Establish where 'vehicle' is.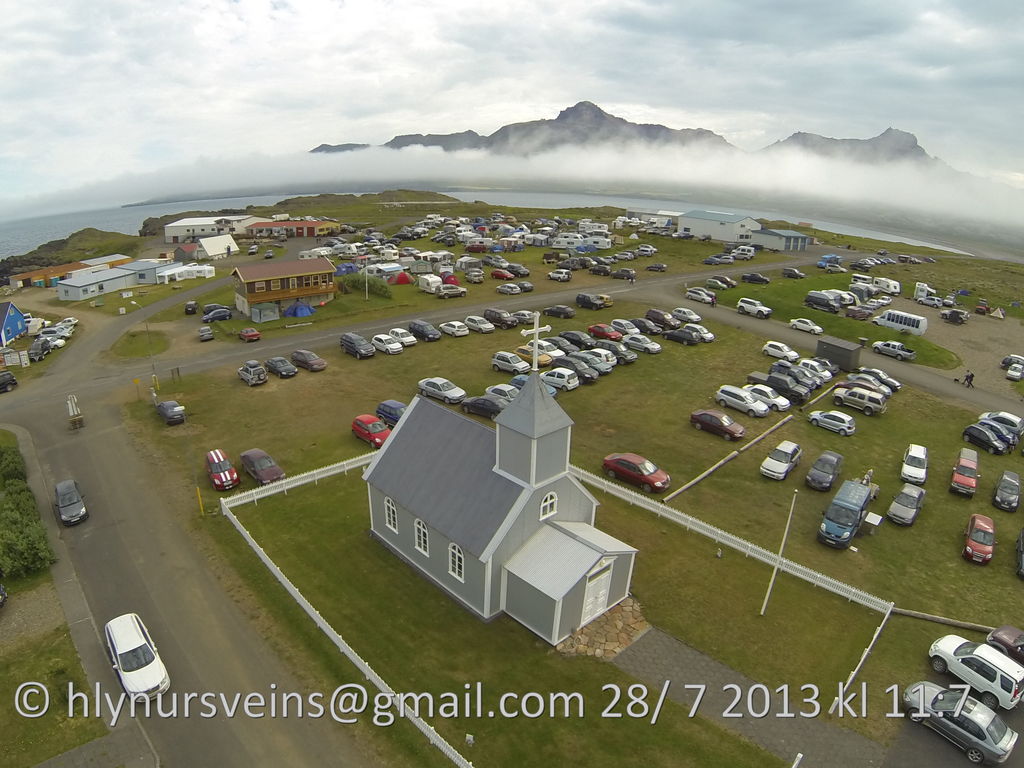
Established at 926:648:1023:714.
